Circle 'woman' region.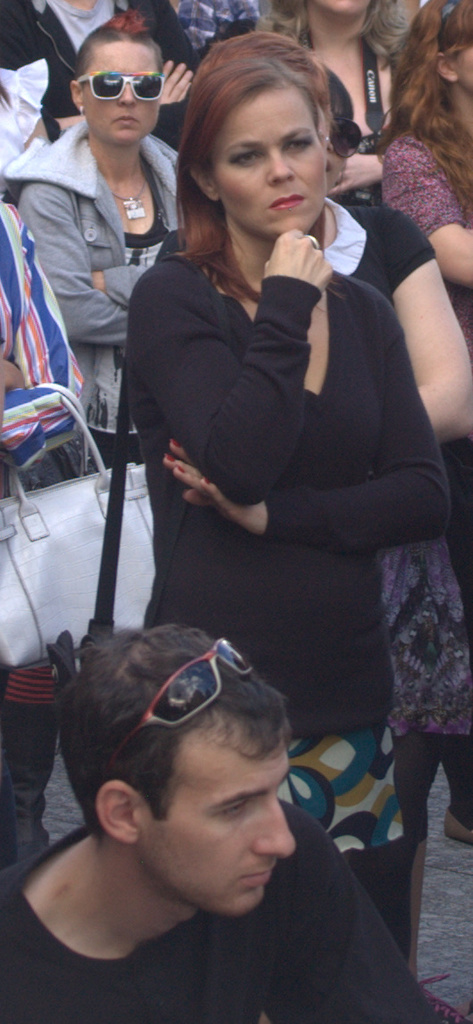
Region: region(98, 56, 442, 906).
